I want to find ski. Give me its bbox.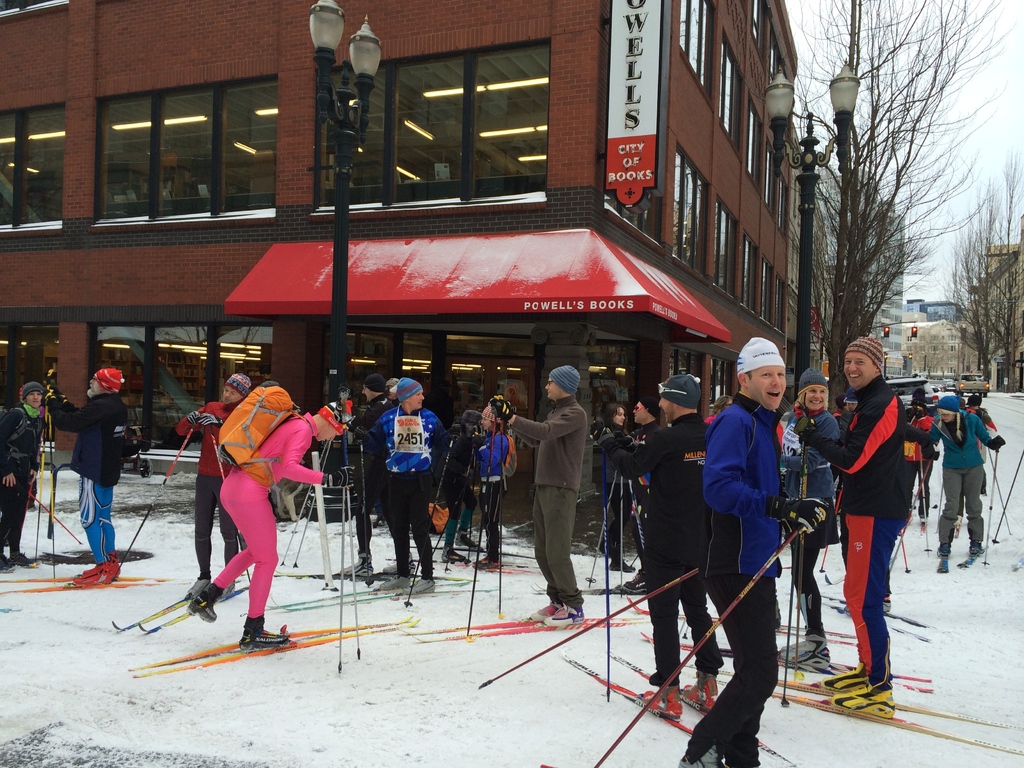
l=104, t=584, r=203, b=640.
